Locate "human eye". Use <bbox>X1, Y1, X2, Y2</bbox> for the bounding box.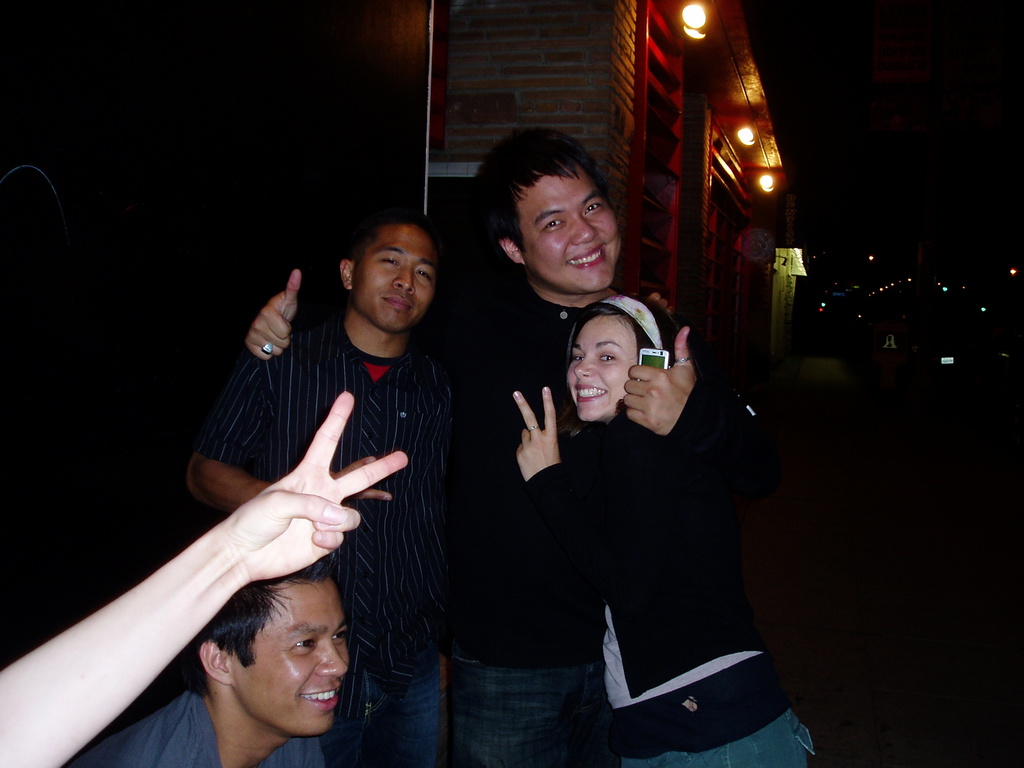
<bbox>580, 200, 603, 216</bbox>.
